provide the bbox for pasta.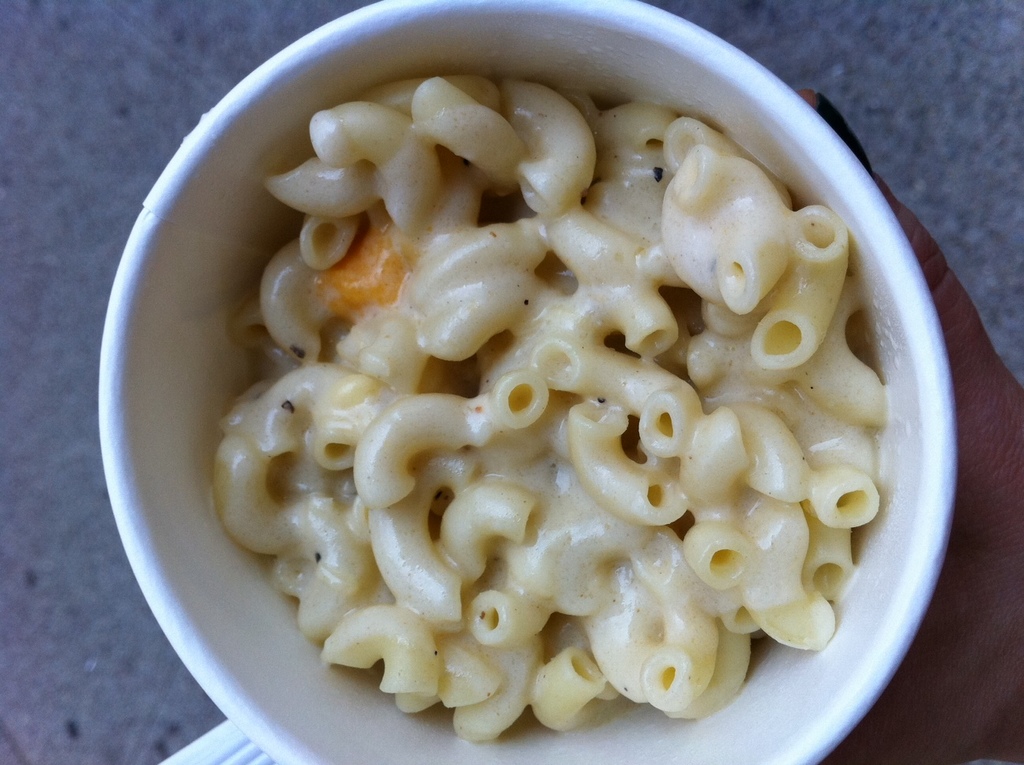
{"left": 170, "top": 11, "right": 898, "bottom": 750}.
